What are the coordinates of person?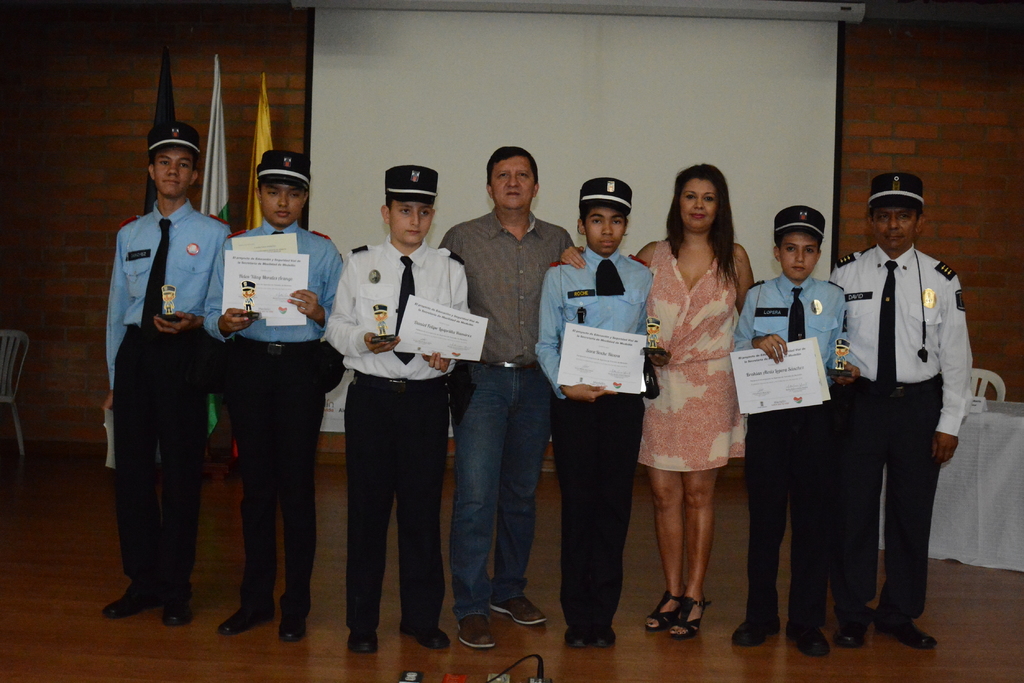
pyautogui.locateOnScreen(729, 204, 851, 662).
